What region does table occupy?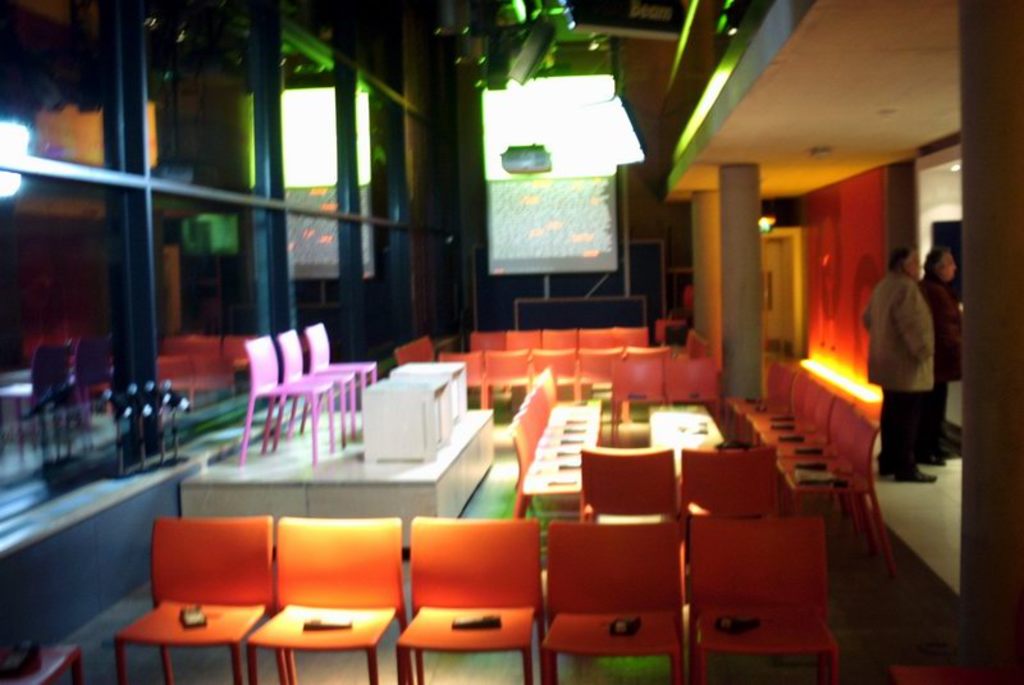
bbox(396, 355, 466, 425).
